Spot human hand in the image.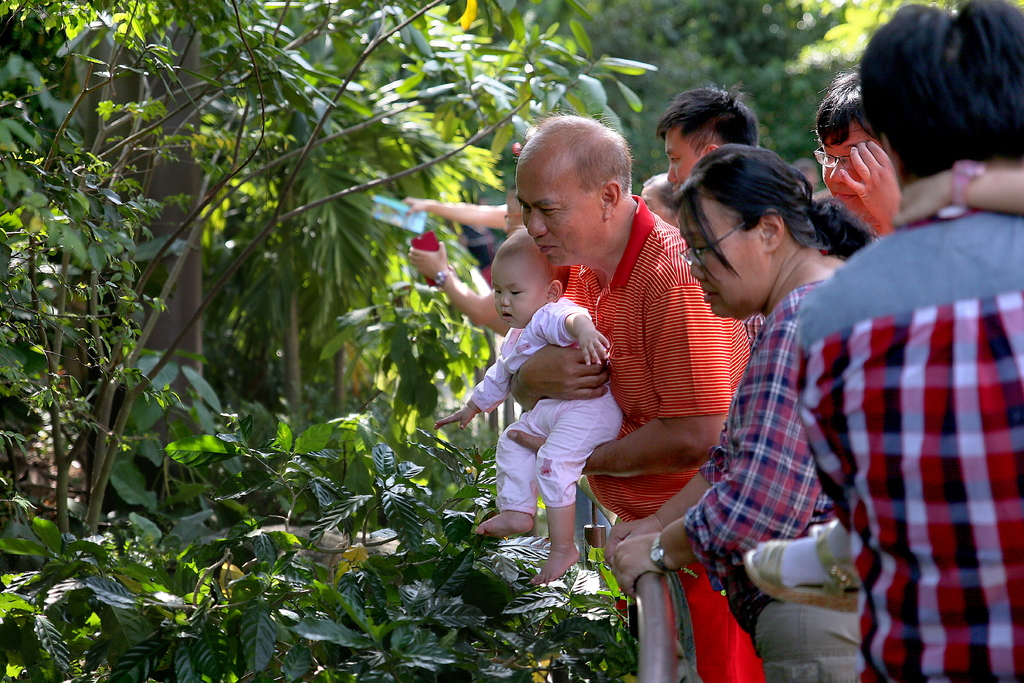
human hand found at <region>520, 342, 610, 399</region>.
